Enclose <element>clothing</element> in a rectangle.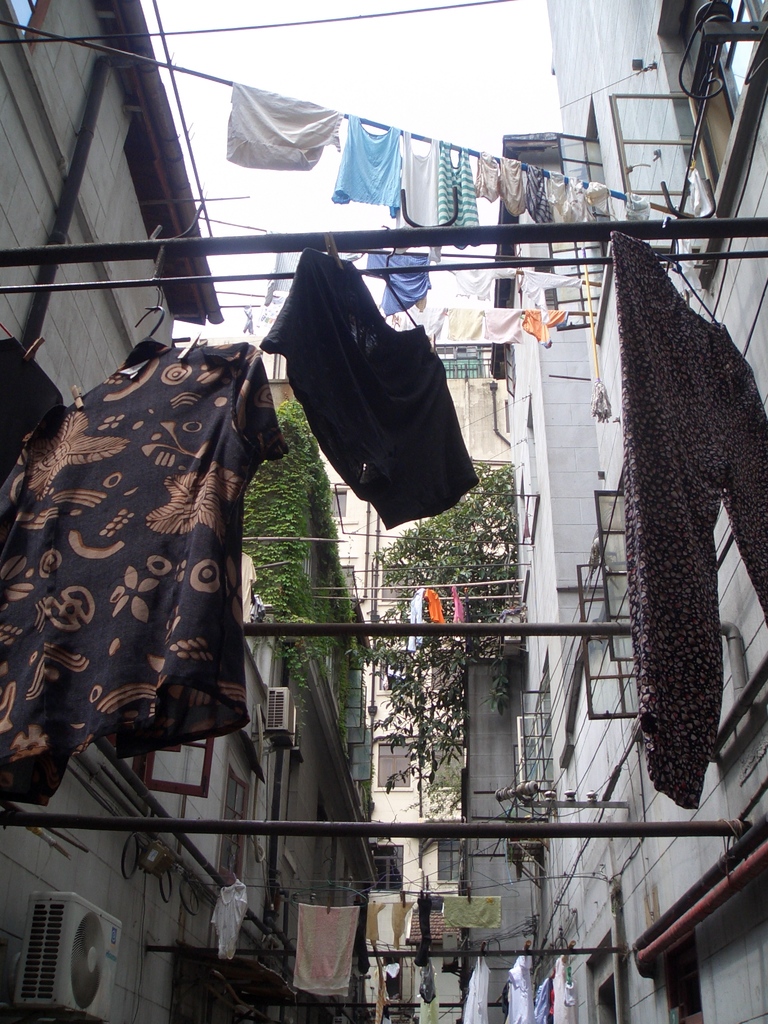
rect(0, 337, 62, 488).
